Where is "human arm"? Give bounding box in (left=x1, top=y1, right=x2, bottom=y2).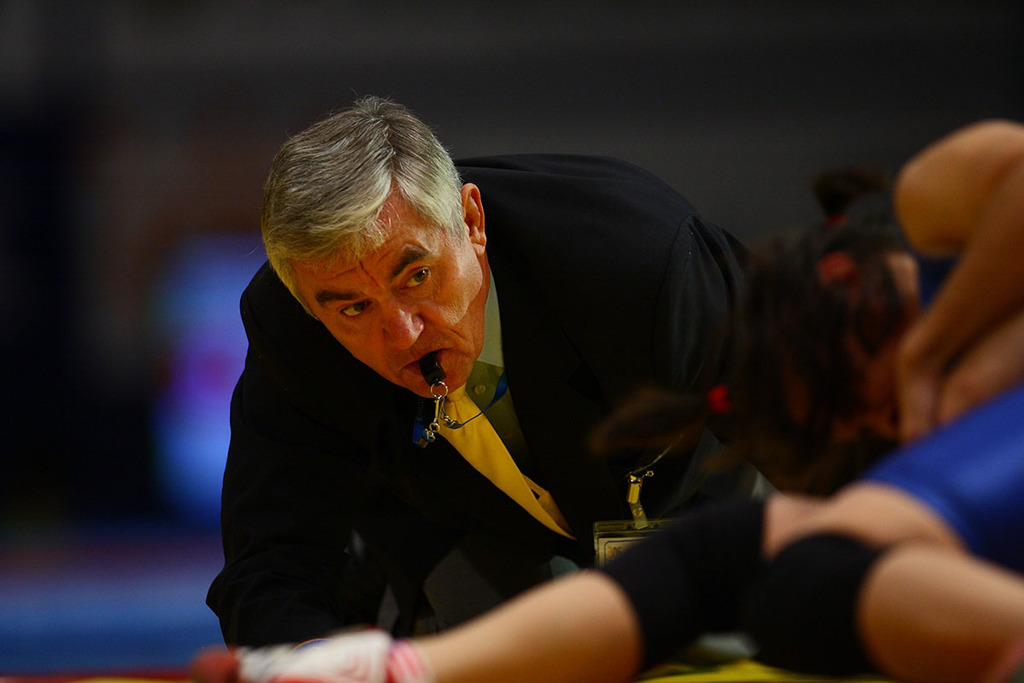
(left=751, top=402, right=1022, bottom=674).
